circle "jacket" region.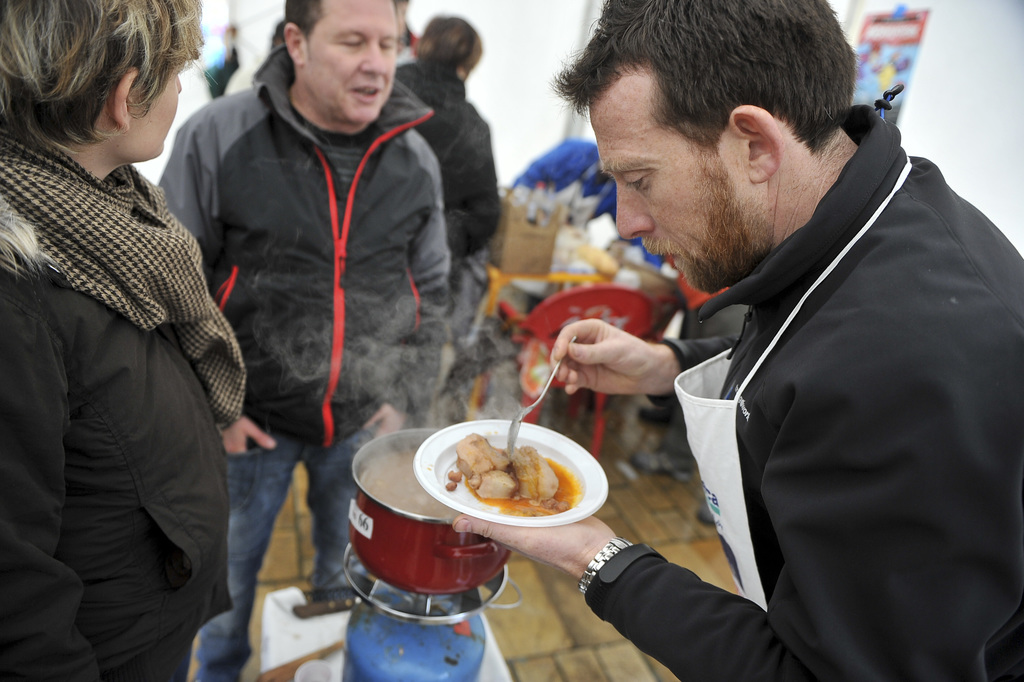
Region: region(190, 10, 473, 462).
